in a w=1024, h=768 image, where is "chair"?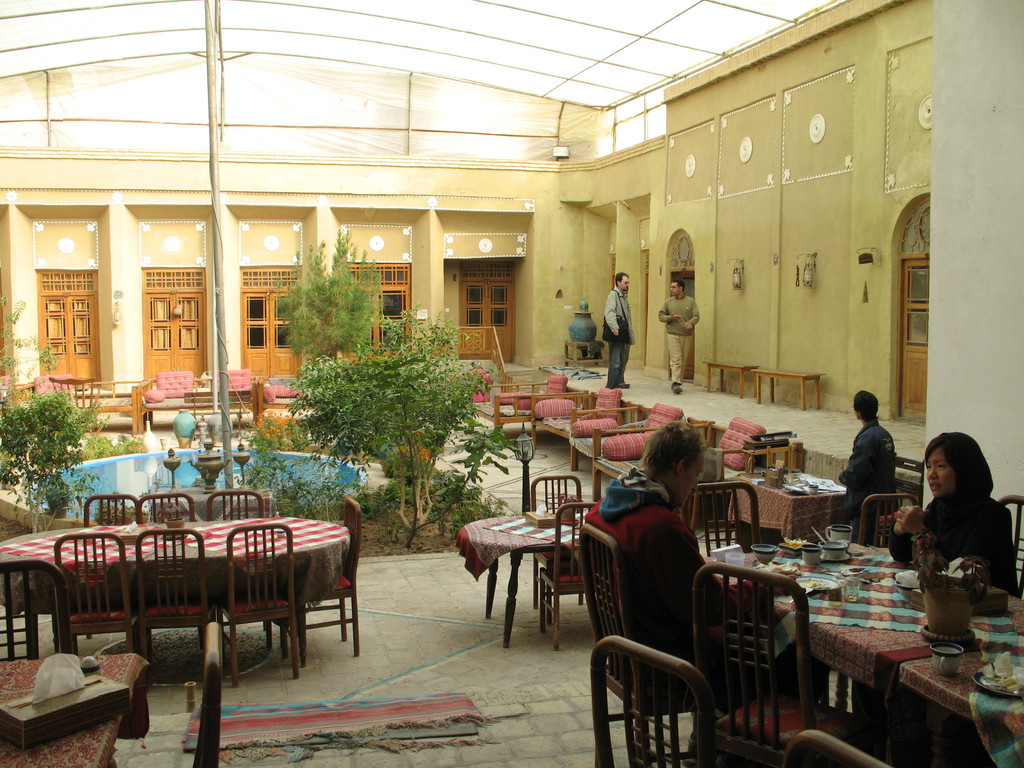
[278,497,367,659].
